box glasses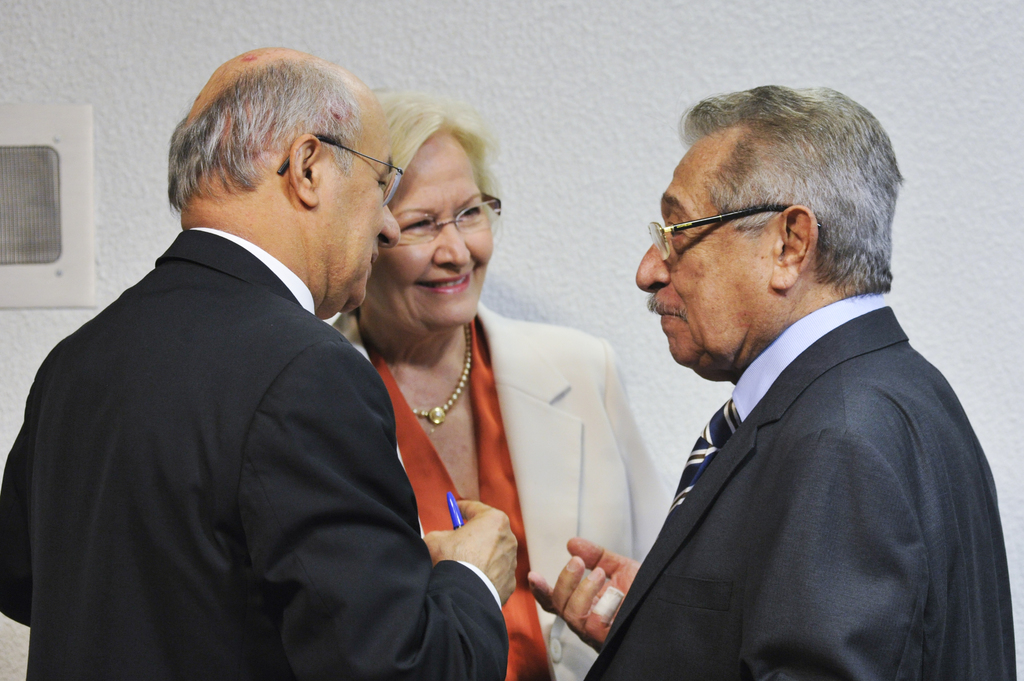
crop(397, 192, 507, 250)
